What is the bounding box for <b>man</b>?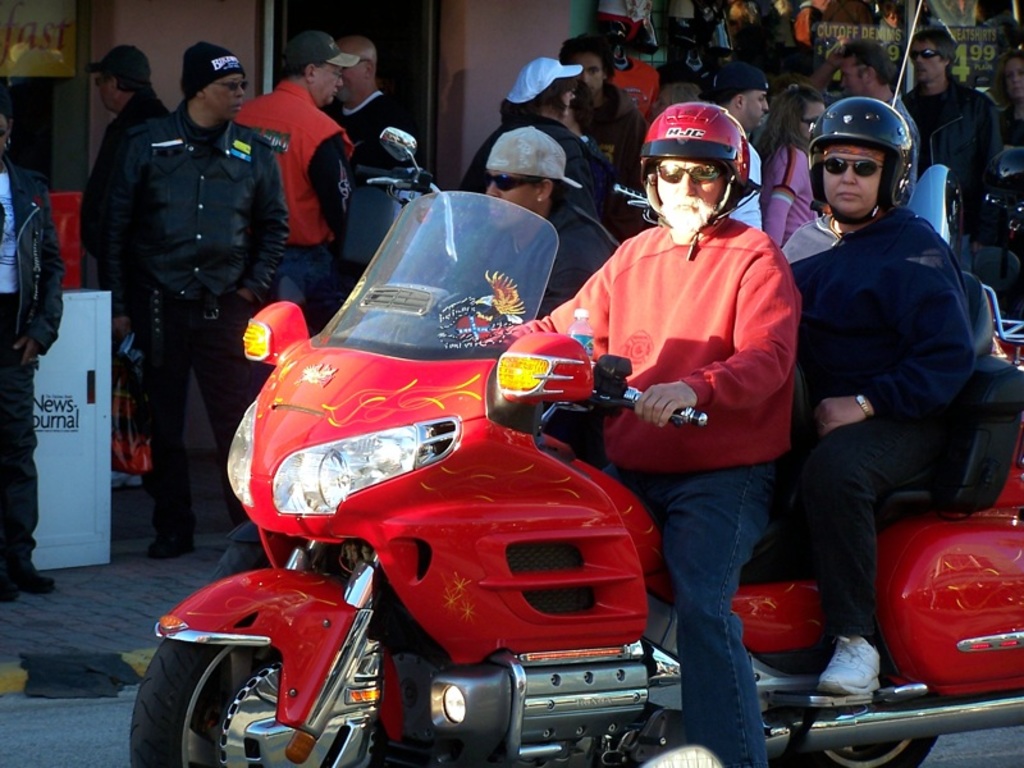
x1=79, y1=40, x2=168, y2=287.
